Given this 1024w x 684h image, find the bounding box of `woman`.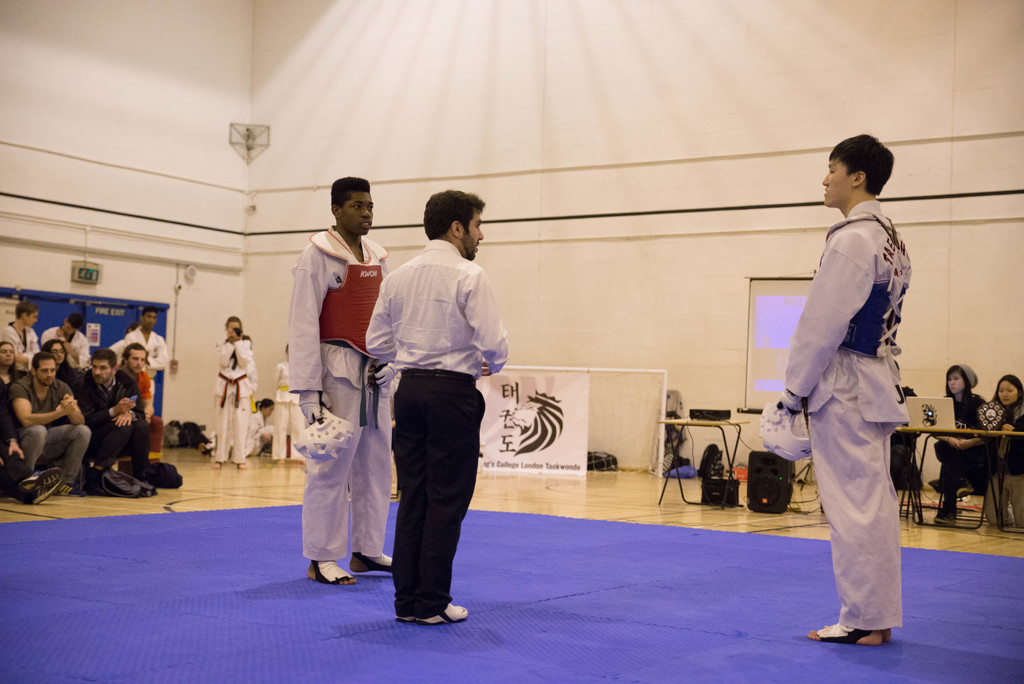
bbox=(988, 371, 1023, 526).
